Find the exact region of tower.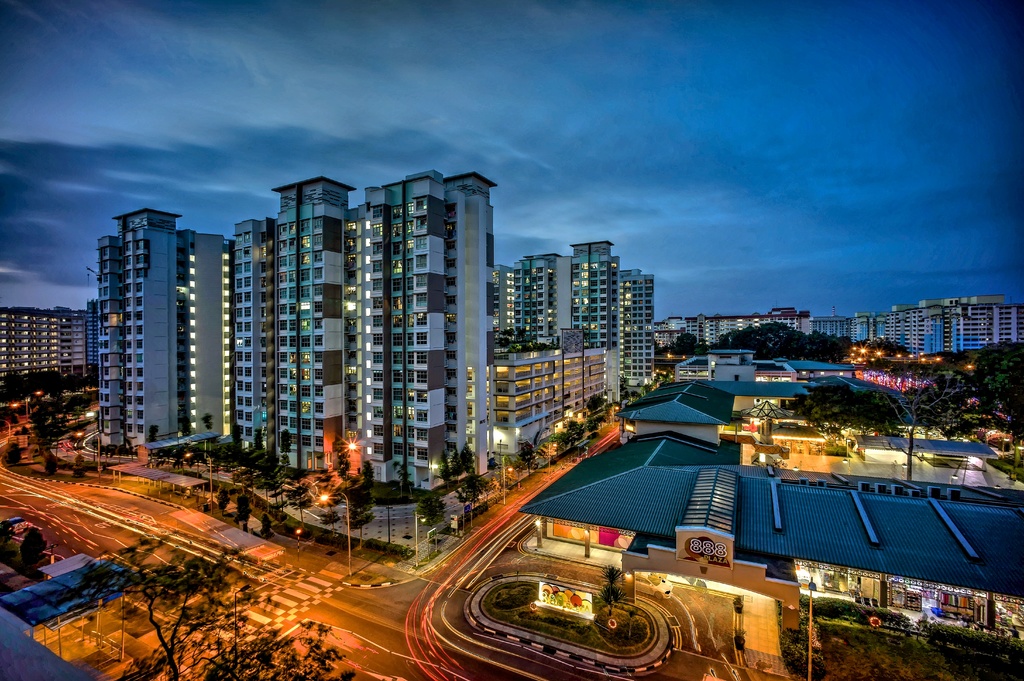
Exact region: detection(97, 208, 227, 466).
